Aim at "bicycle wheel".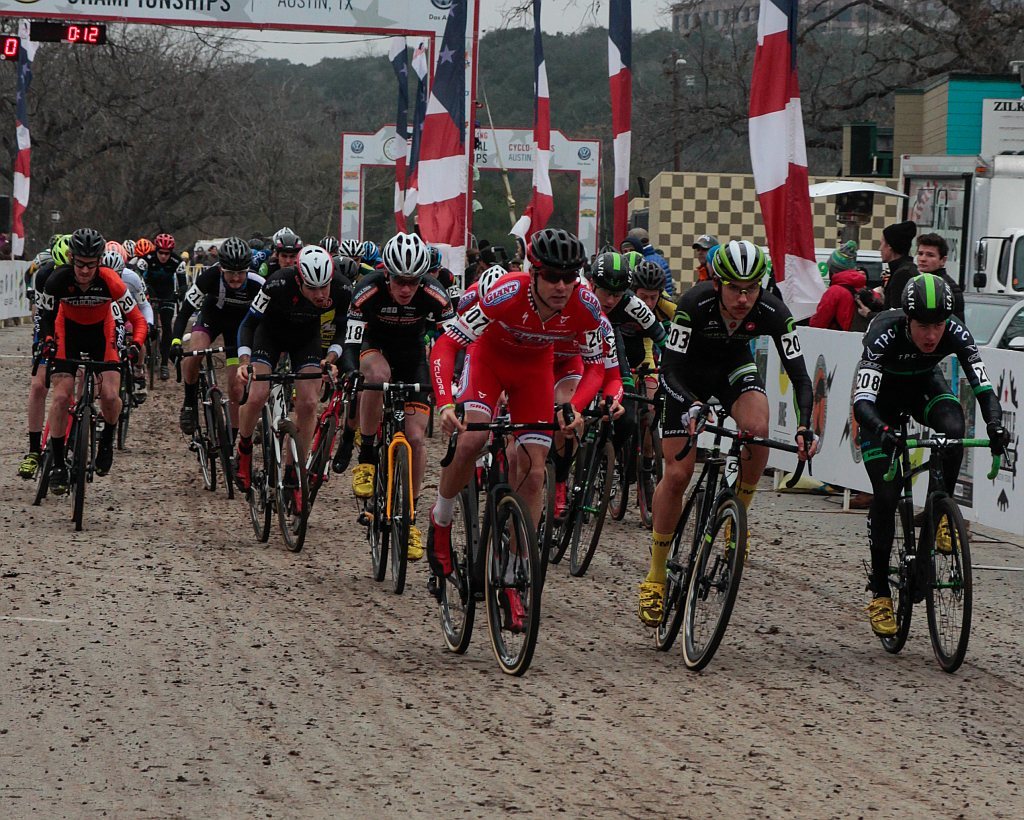
Aimed at {"x1": 484, "y1": 493, "x2": 540, "y2": 672}.
